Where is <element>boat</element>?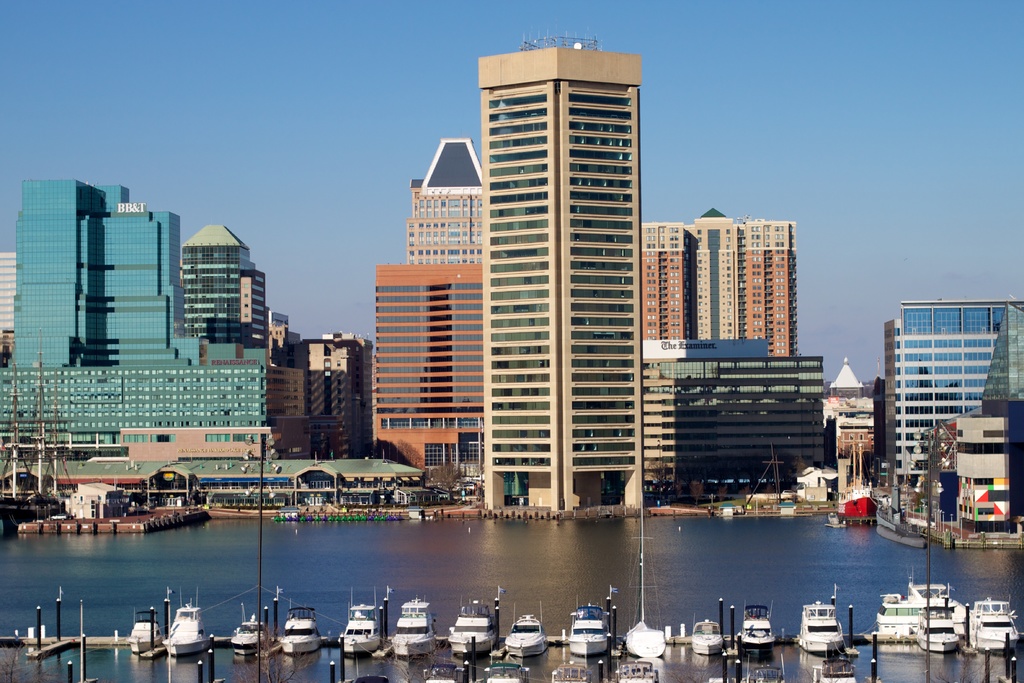
(164, 603, 217, 658).
